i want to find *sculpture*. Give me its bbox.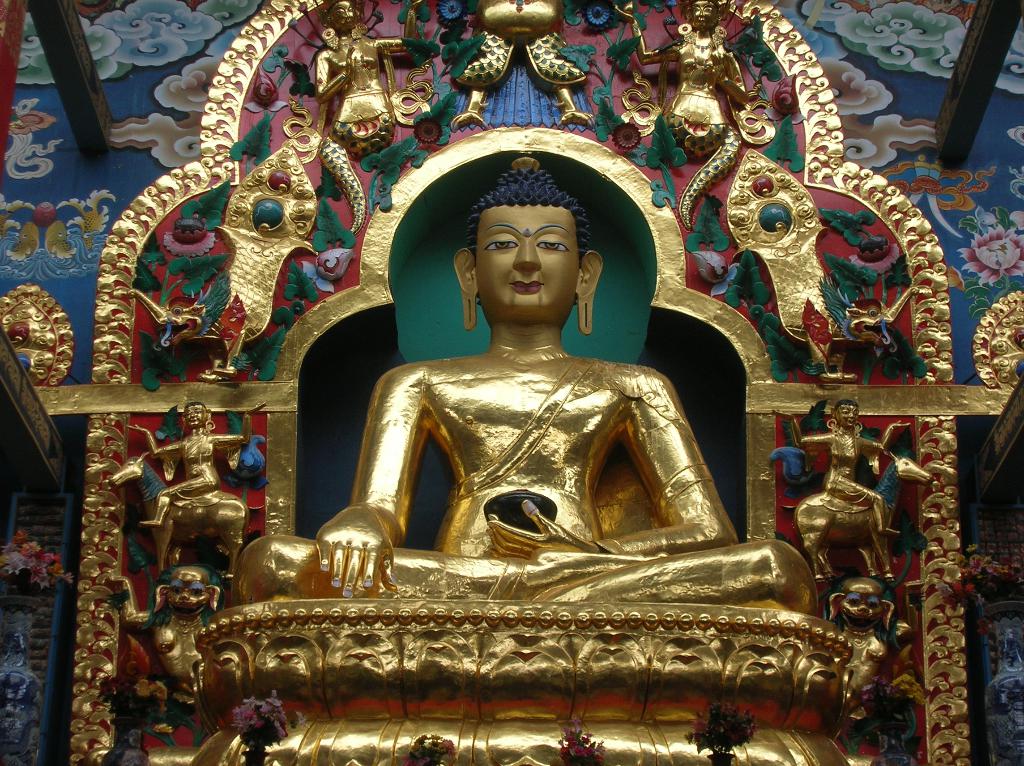
822 577 906 724.
